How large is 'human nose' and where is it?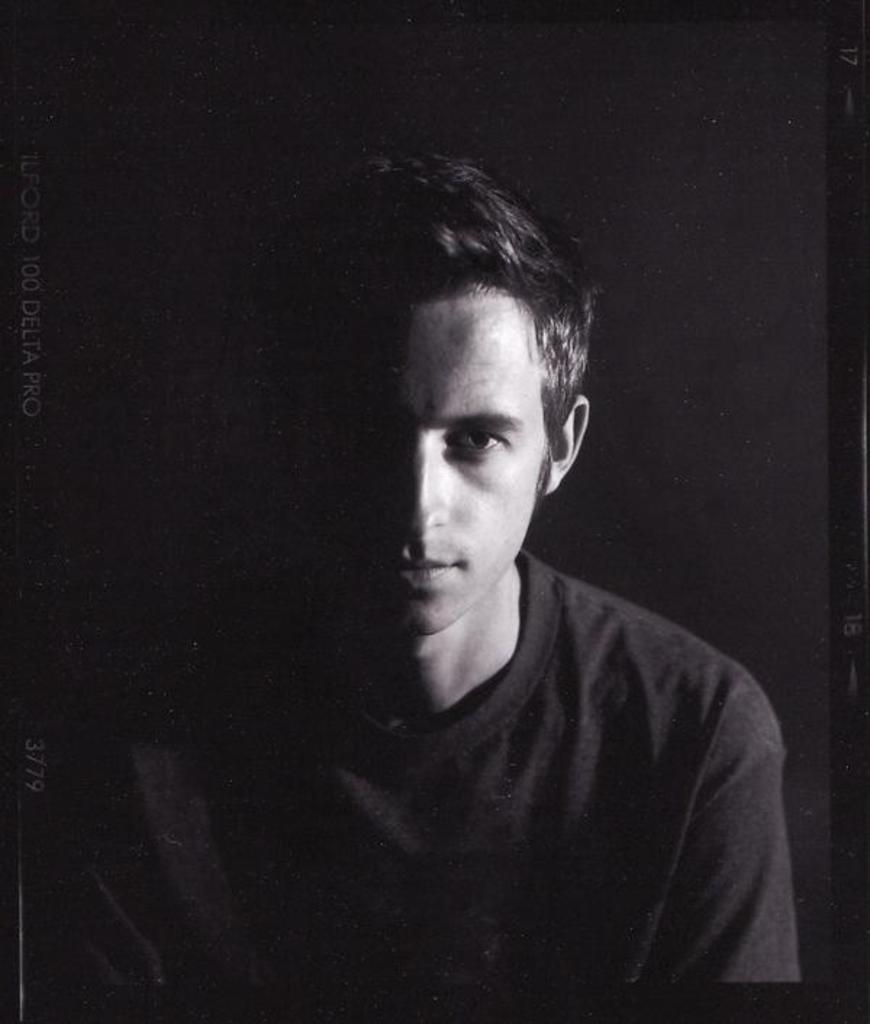
Bounding box: x1=384 y1=441 x2=452 y2=538.
